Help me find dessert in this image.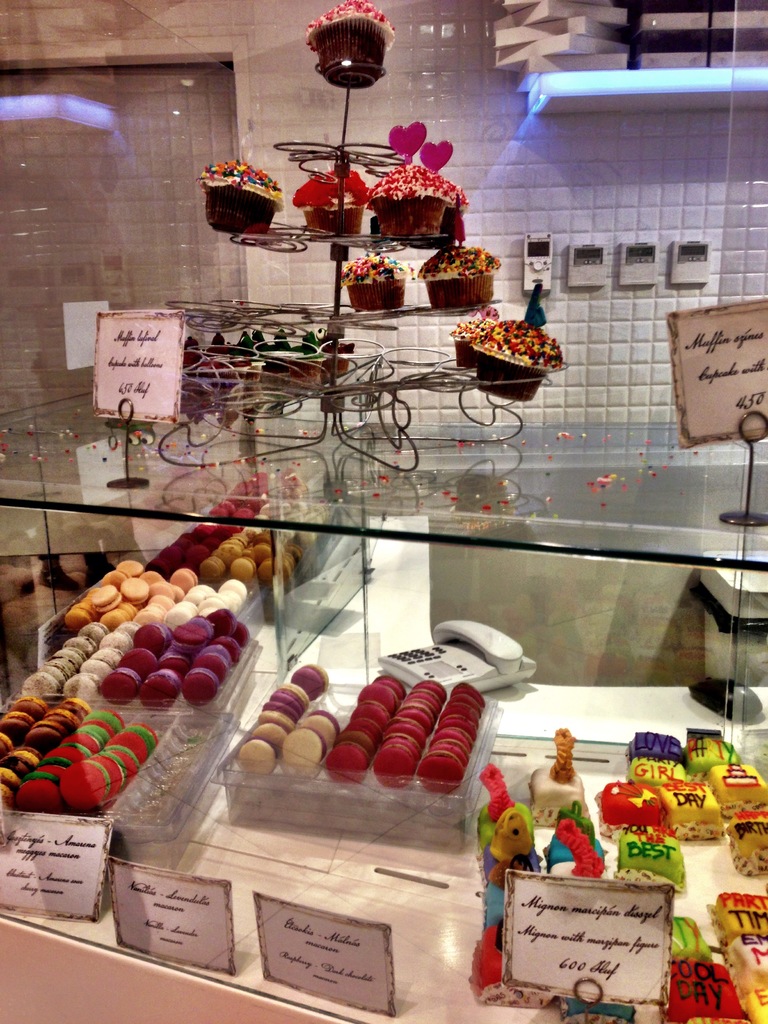
Found it: 70, 552, 196, 636.
